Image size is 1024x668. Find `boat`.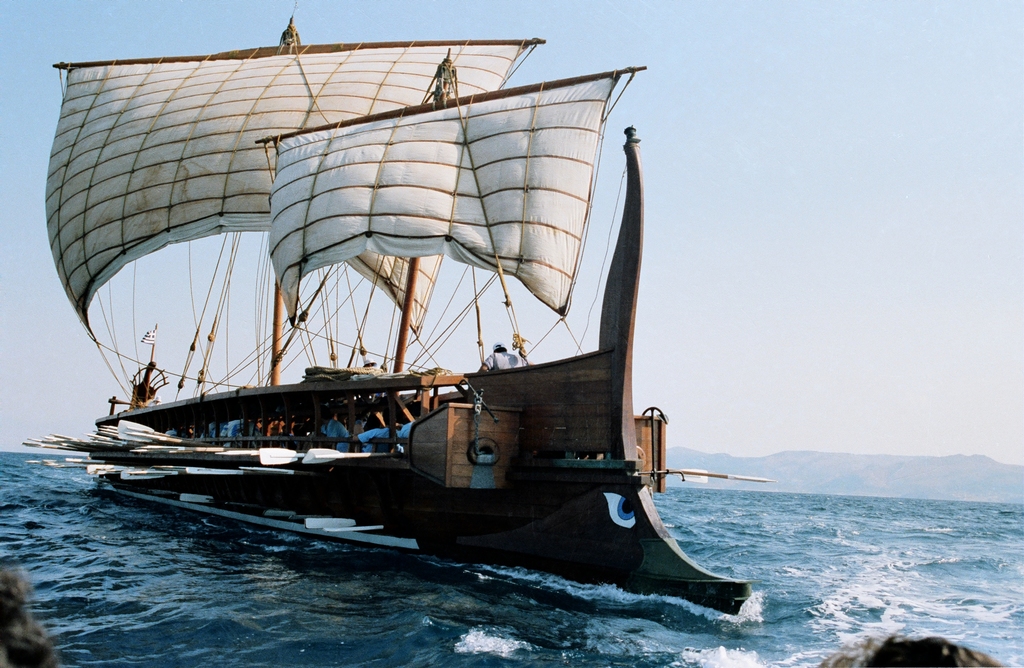
43:42:783:611.
